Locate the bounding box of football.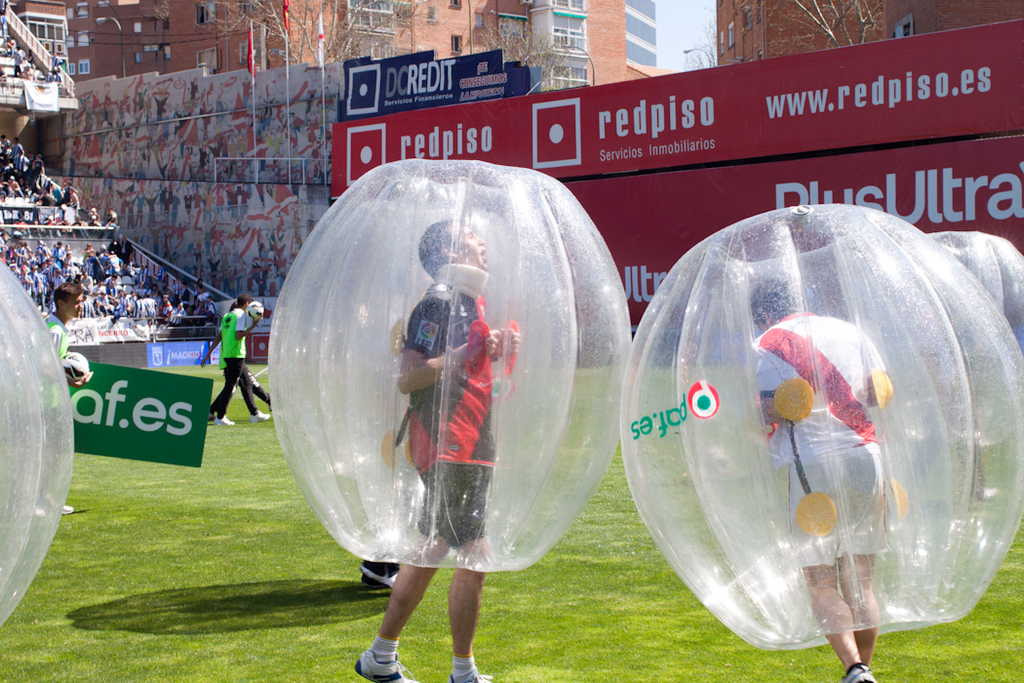
Bounding box: locate(54, 350, 91, 385).
